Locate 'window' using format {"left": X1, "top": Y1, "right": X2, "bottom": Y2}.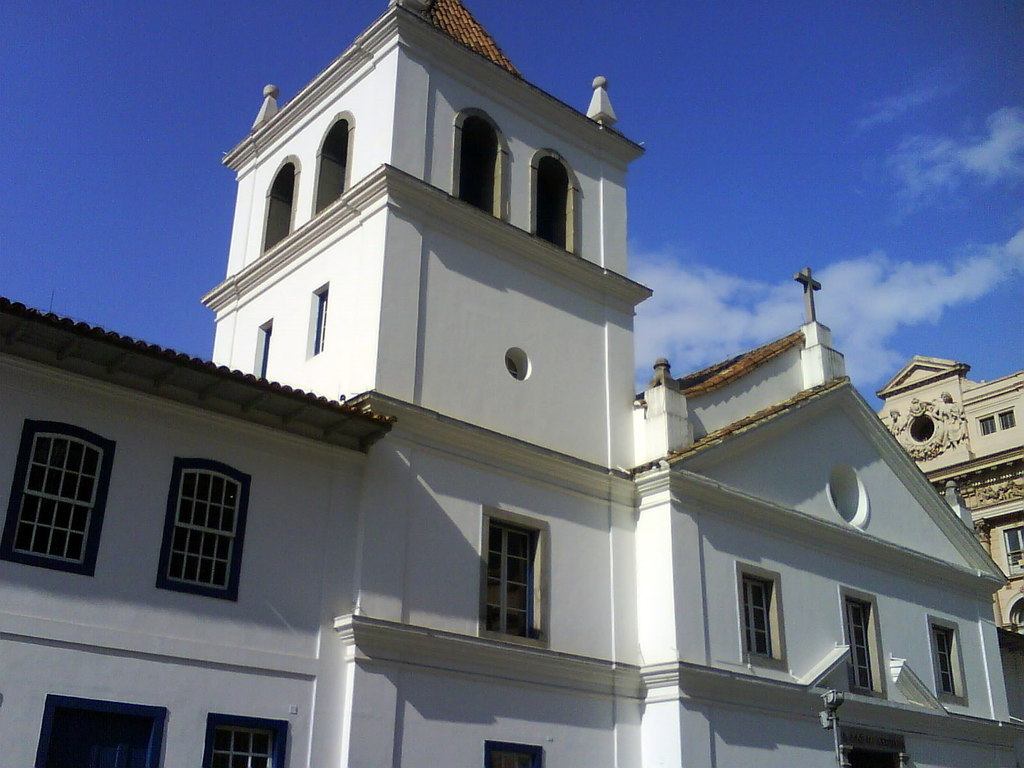
{"left": 500, "top": 352, "right": 534, "bottom": 382}.
